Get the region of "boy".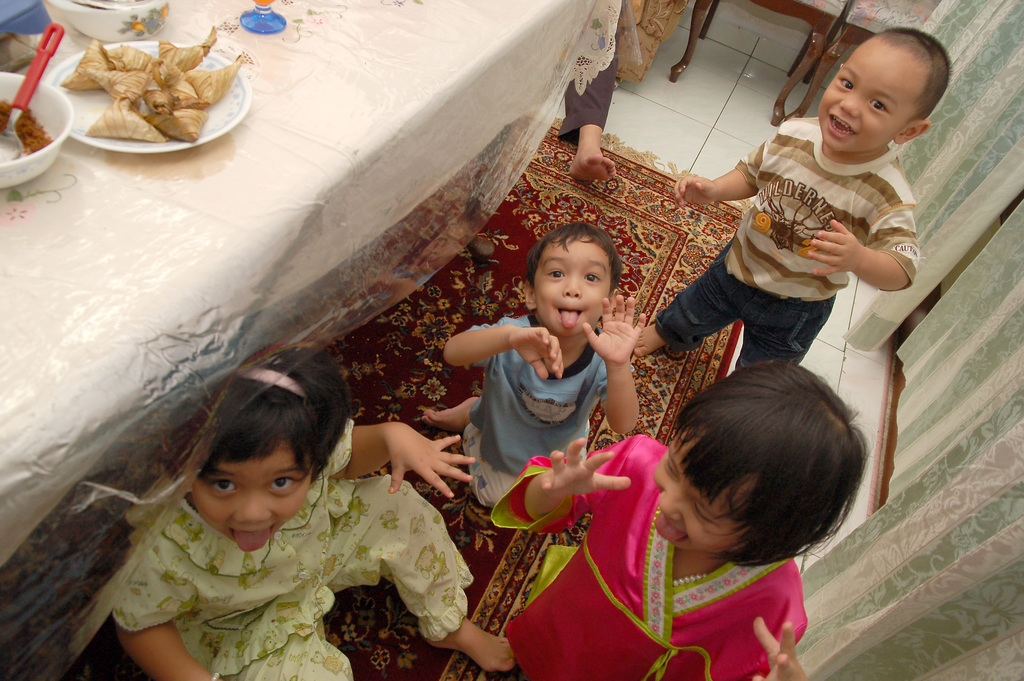
422/222/637/506.
